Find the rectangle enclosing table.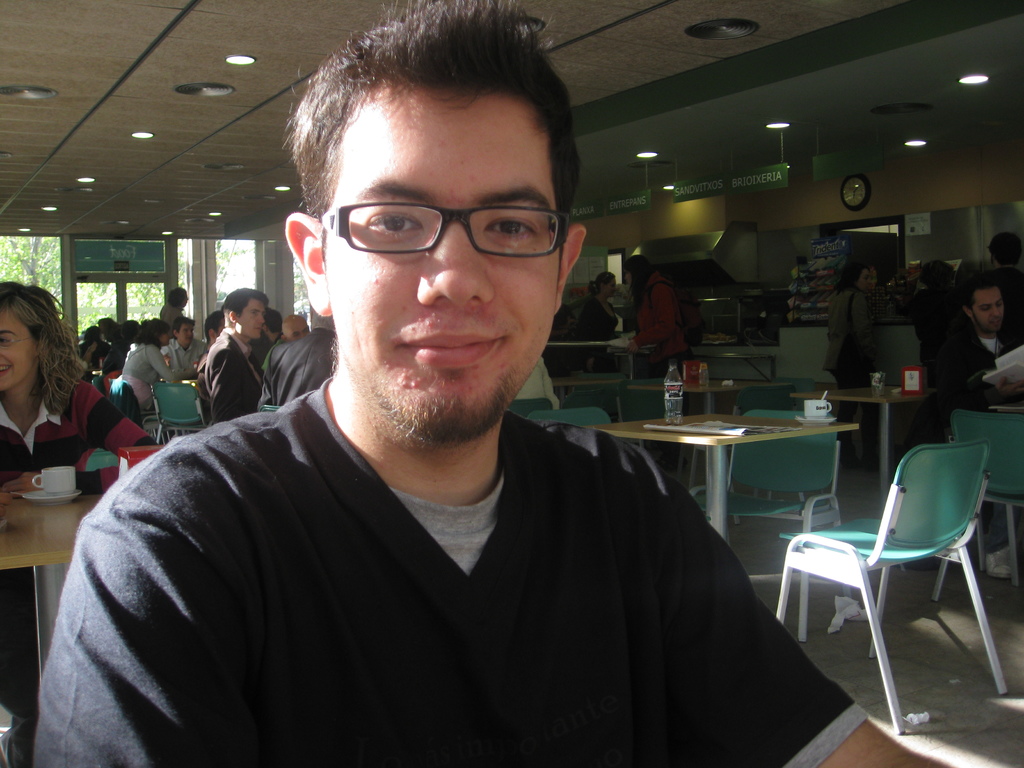
detection(584, 408, 884, 535).
